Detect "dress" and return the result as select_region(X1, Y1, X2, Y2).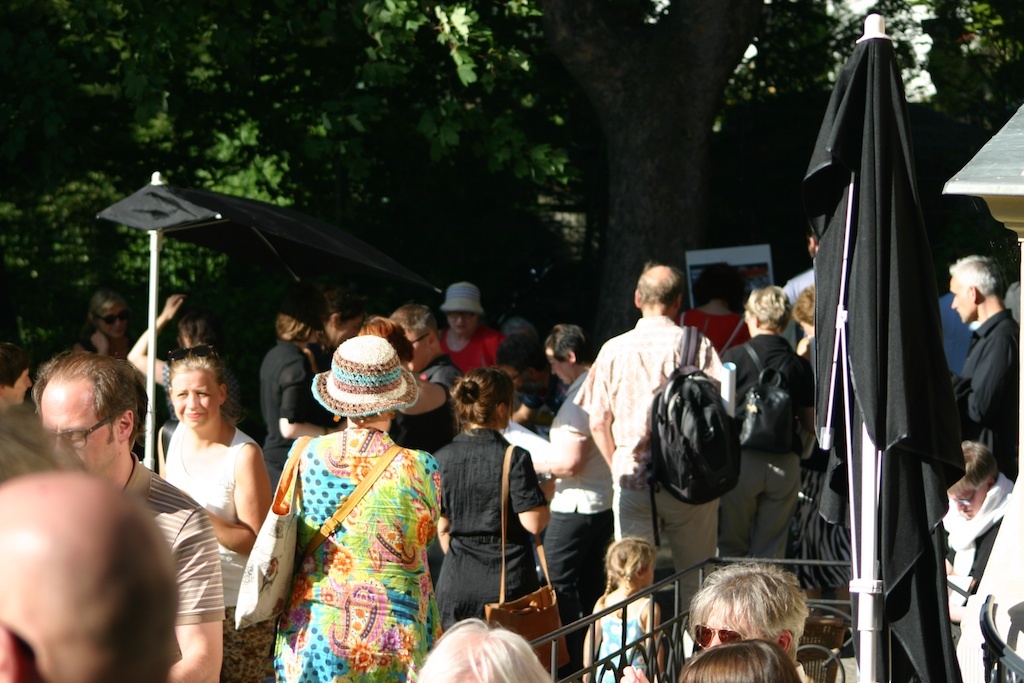
select_region(434, 433, 542, 635).
